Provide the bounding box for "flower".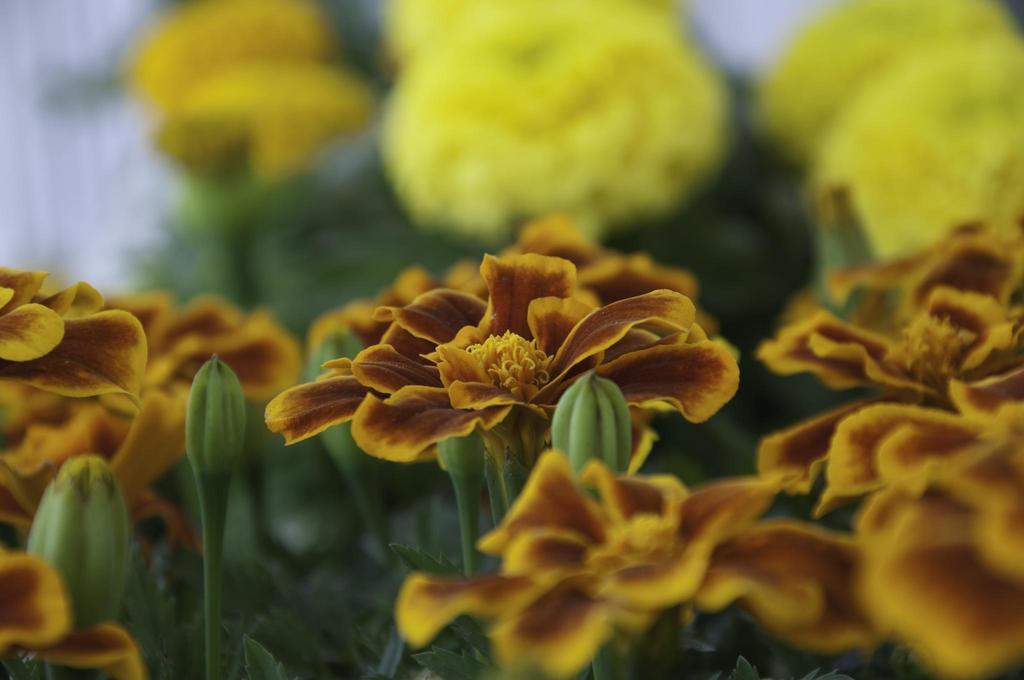
[x1=295, y1=222, x2=641, y2=483].
